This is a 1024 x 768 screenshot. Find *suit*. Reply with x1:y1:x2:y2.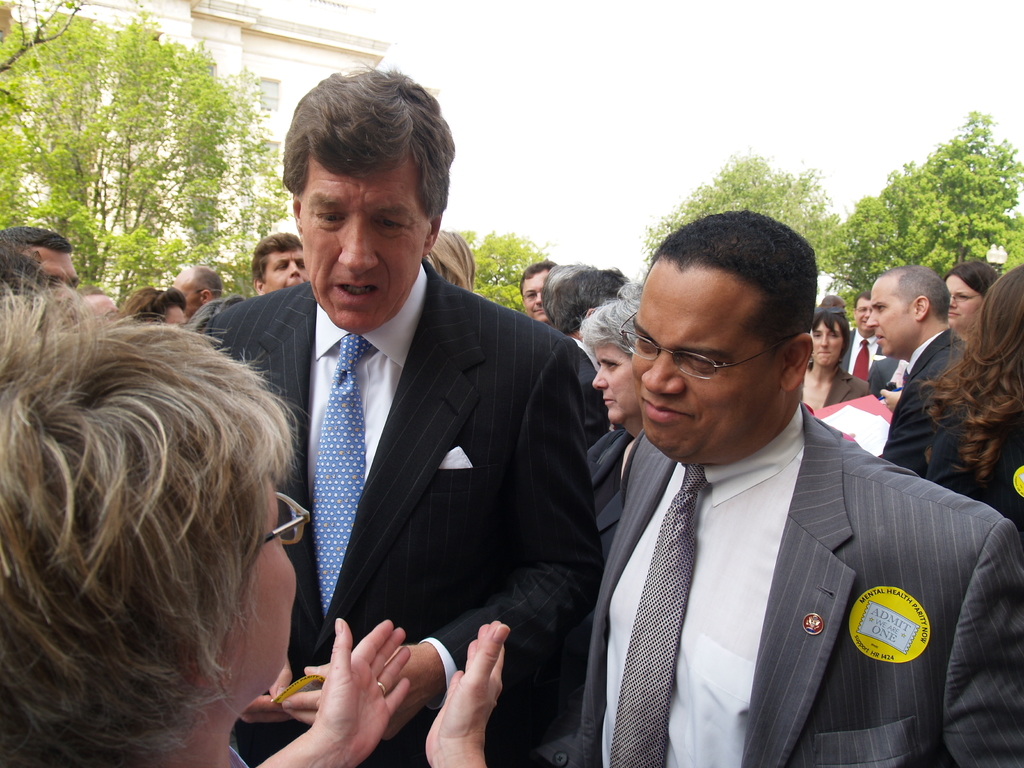
541:397:1023:767.
